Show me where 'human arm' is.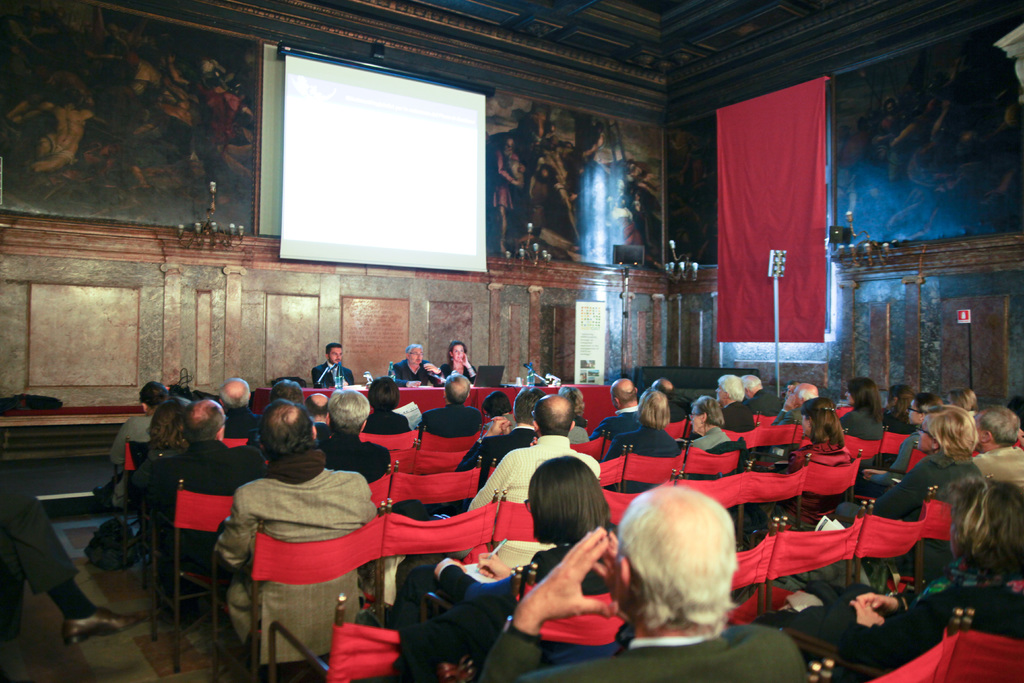
'human arm' is at bbox(424, 358, 446, 386).
